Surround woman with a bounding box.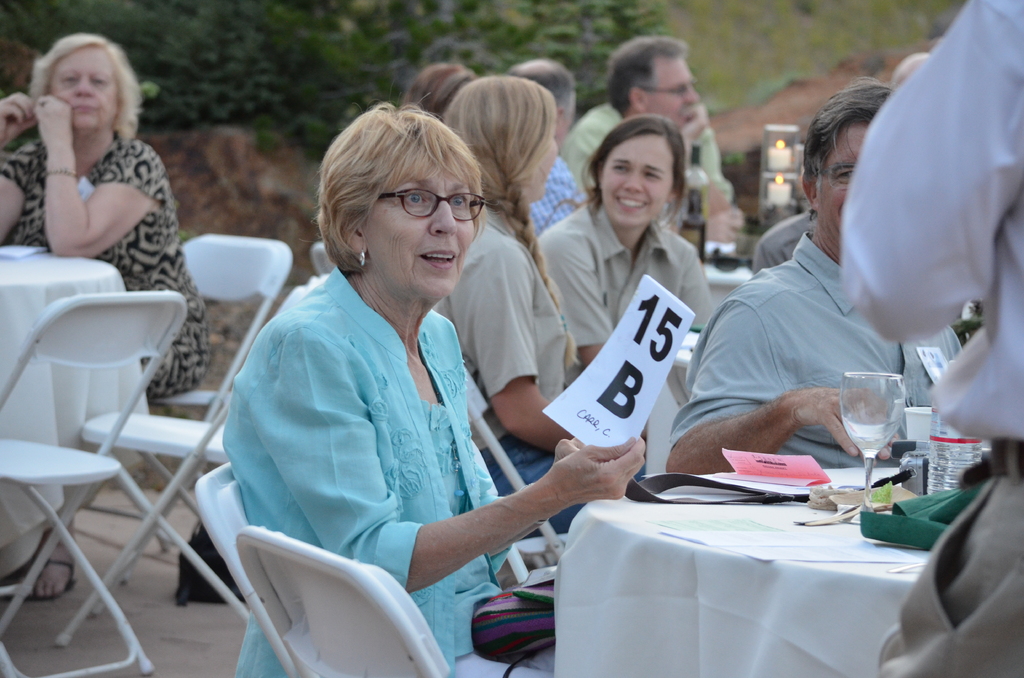
Rect(399, 61, 480, 110).
